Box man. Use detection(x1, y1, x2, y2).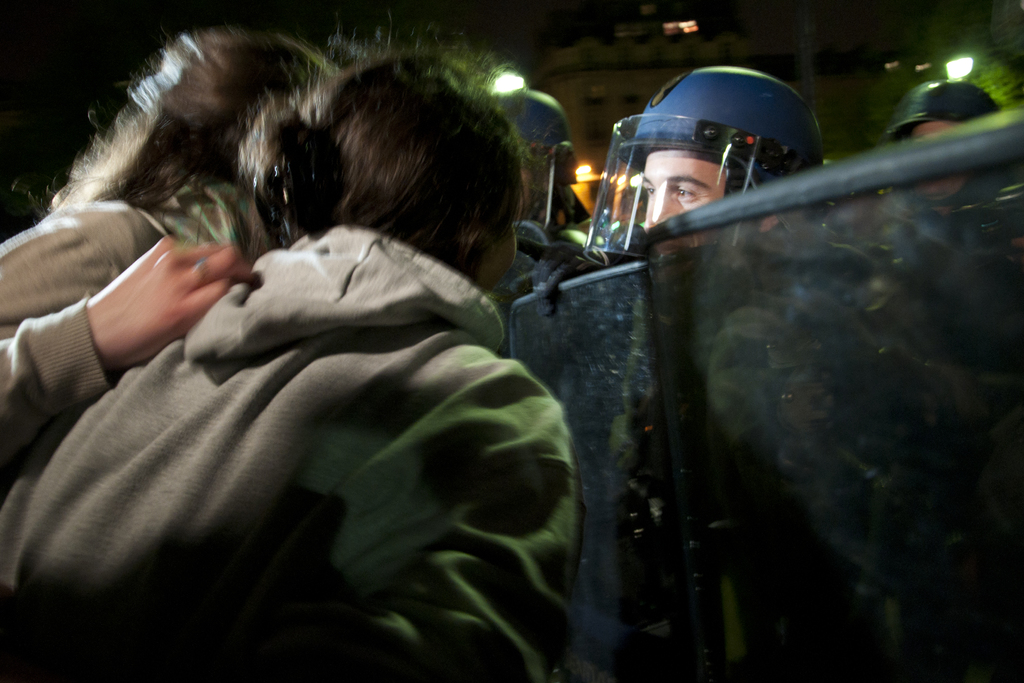
detection(487, 83, 608, 682).
